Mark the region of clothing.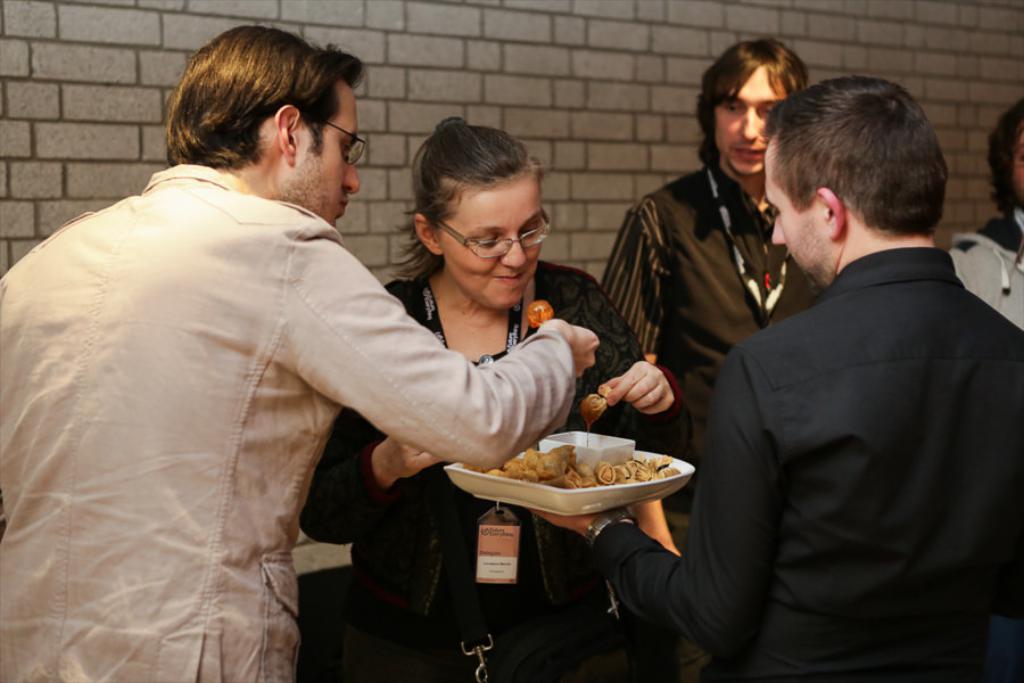
Region: (left=299, top=268, right=651, bottom=682).
